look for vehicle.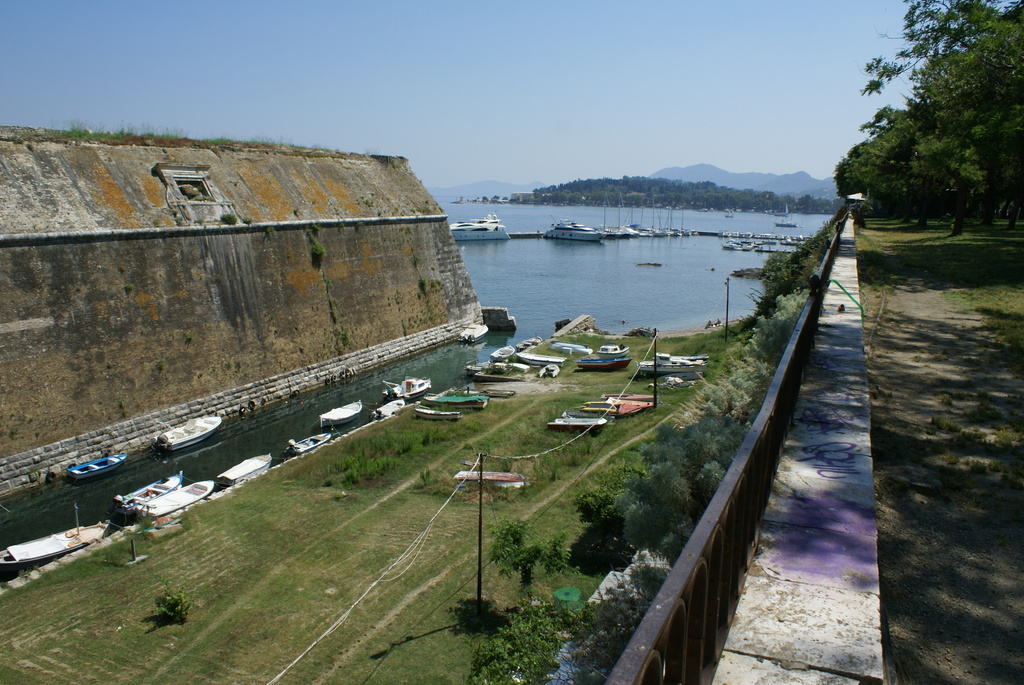
Found: (774, 222, 796, 227).
